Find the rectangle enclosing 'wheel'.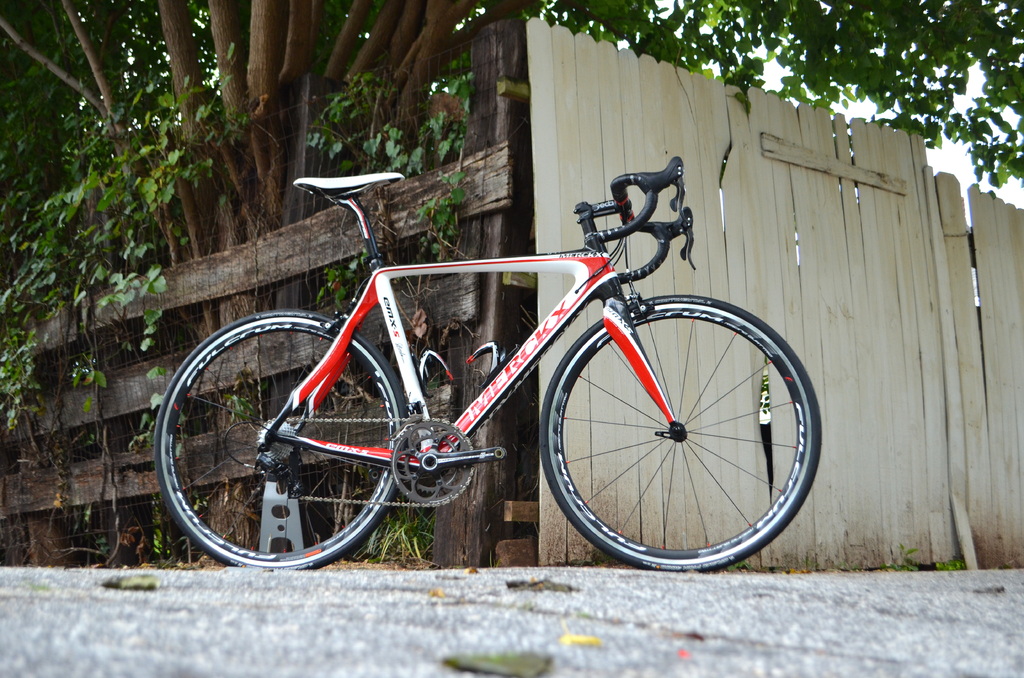
<bbox>538, 293, 822, 570</bbox>.
